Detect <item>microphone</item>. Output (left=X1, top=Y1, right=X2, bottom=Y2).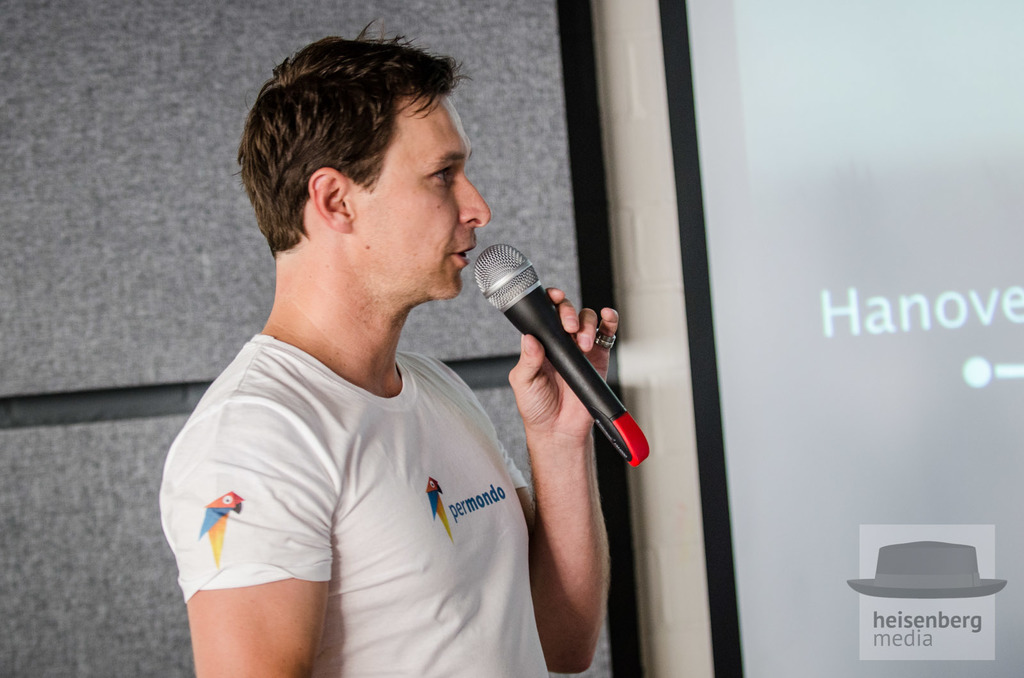
(left=456, top=248, right=655, bottom=478).
